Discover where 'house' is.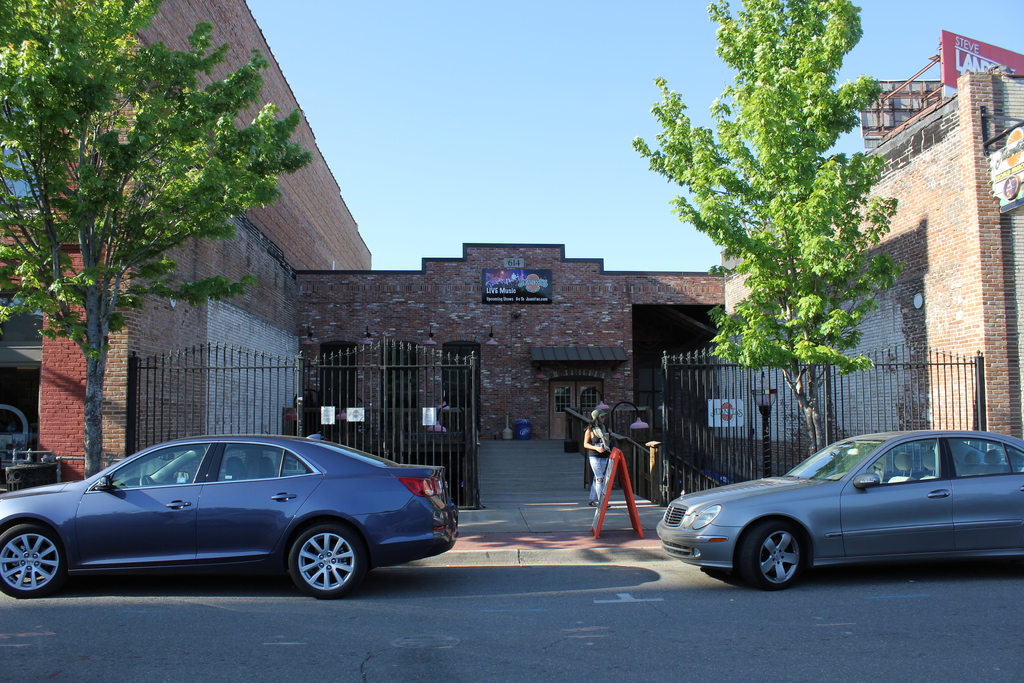
Discovered at bbox=[717, 69, 1023, 445].
